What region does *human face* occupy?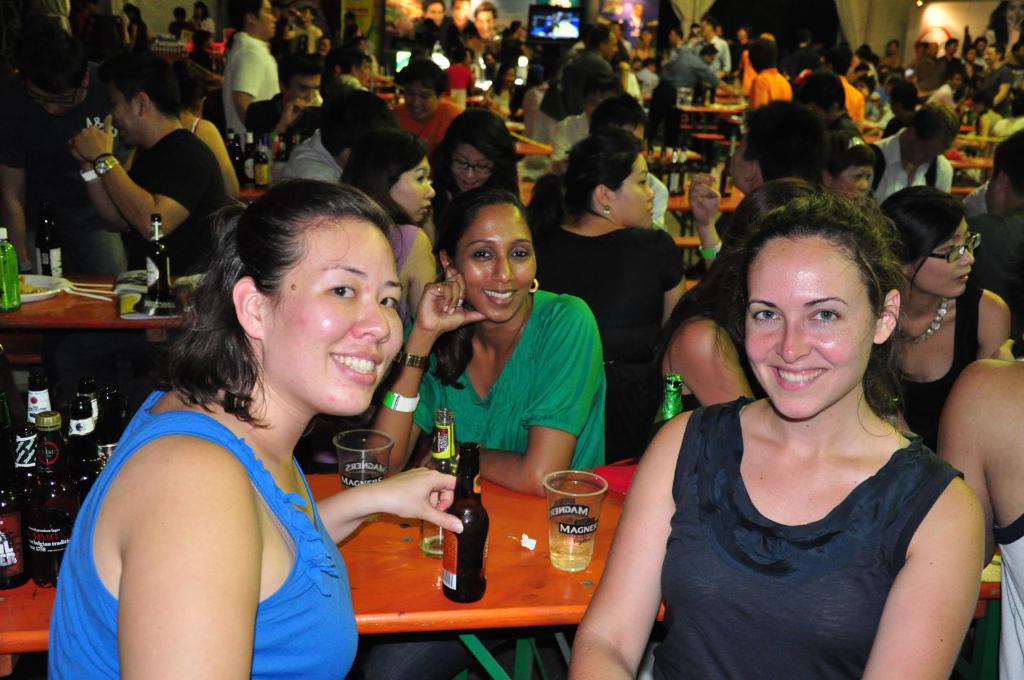
{"x1": 612, "y1": 150, "x2": 658, "y2": 228}.
